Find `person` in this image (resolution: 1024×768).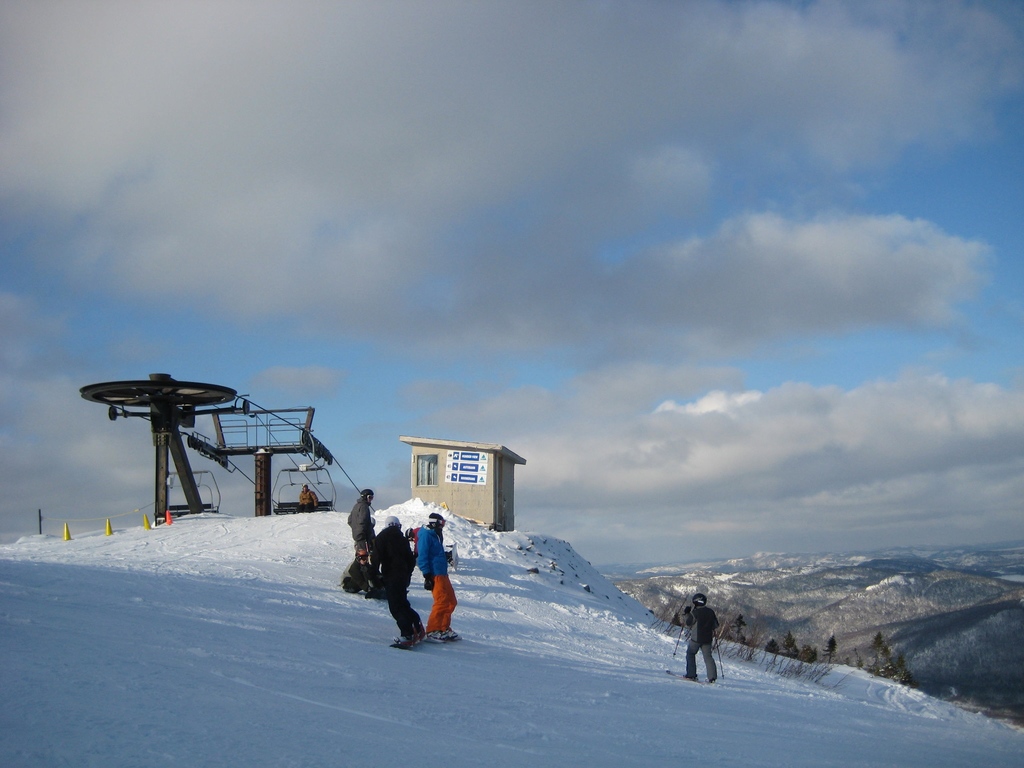
region(404, 527, 421, 541).
